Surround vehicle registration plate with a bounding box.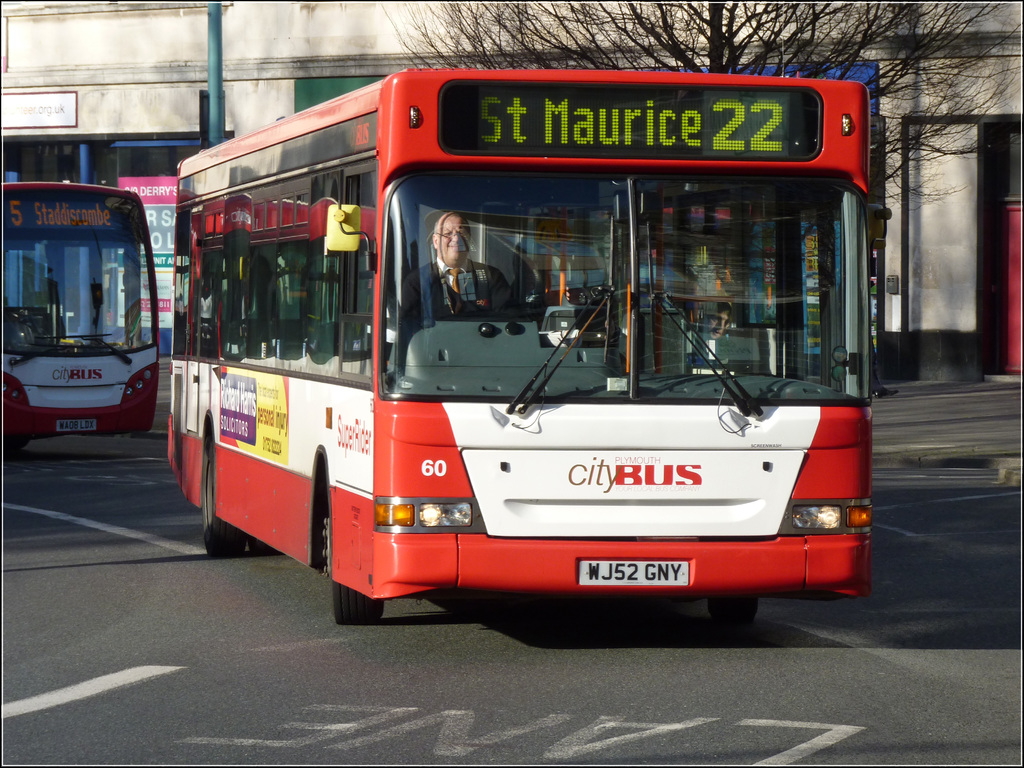
Rect(54, 418, 97, 433).
